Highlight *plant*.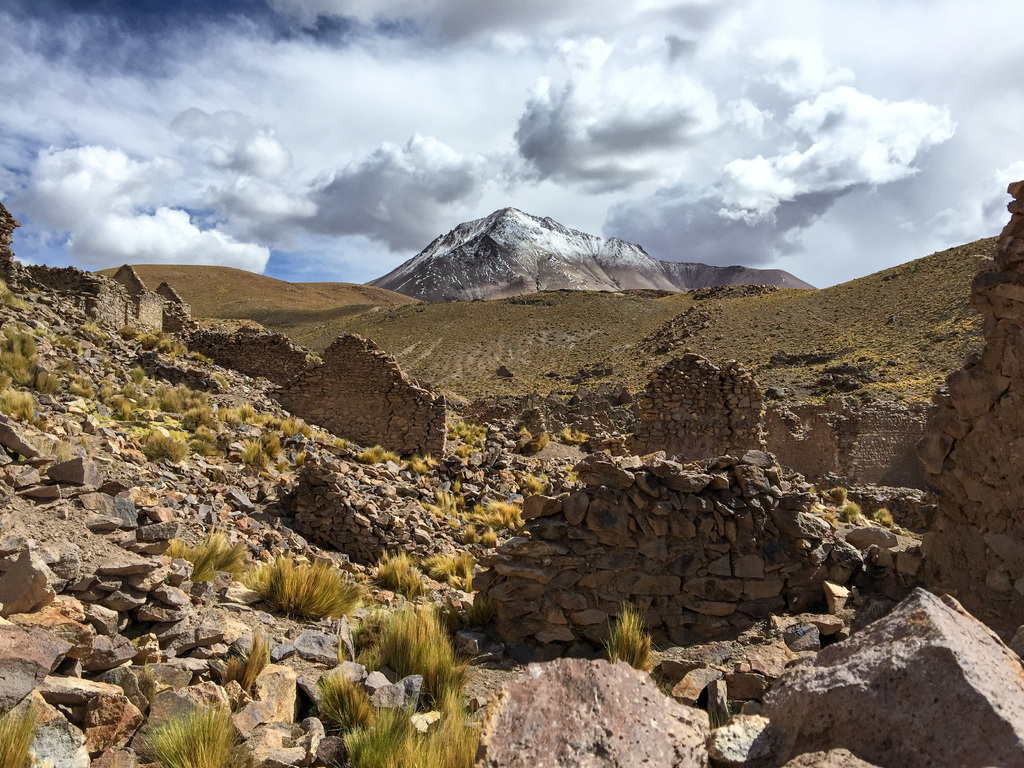
Highlighted region: [309, 655, 482, 767].
